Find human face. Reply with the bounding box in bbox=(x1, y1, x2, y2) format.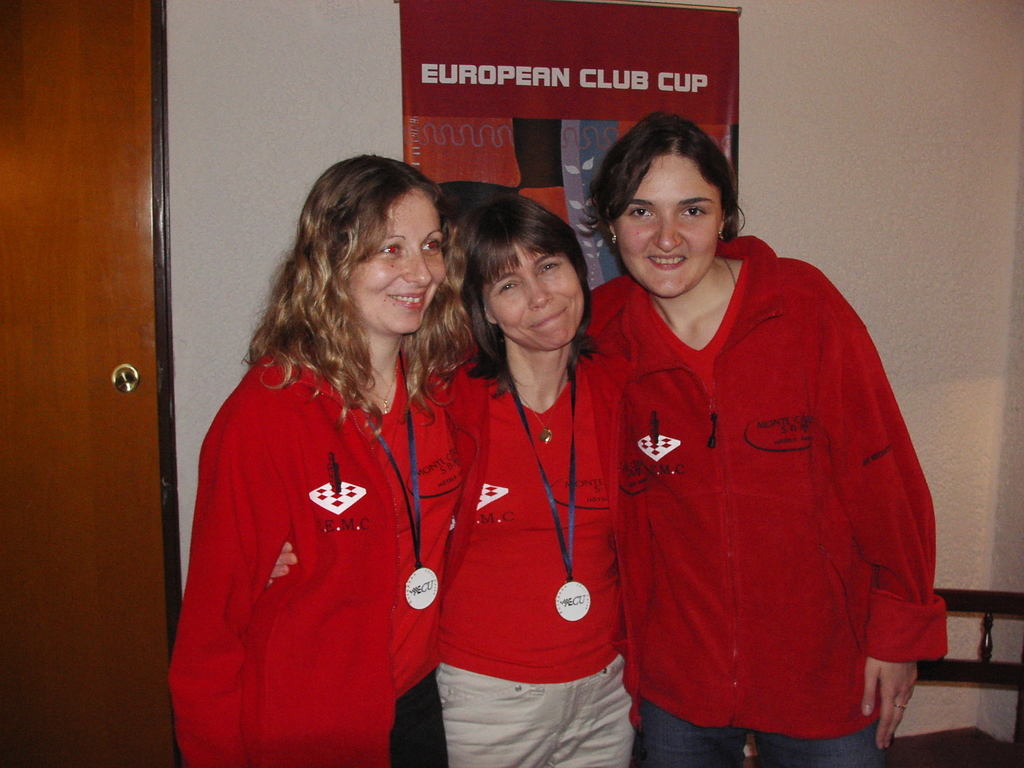
bbox=(609, 157, 723, 298).
